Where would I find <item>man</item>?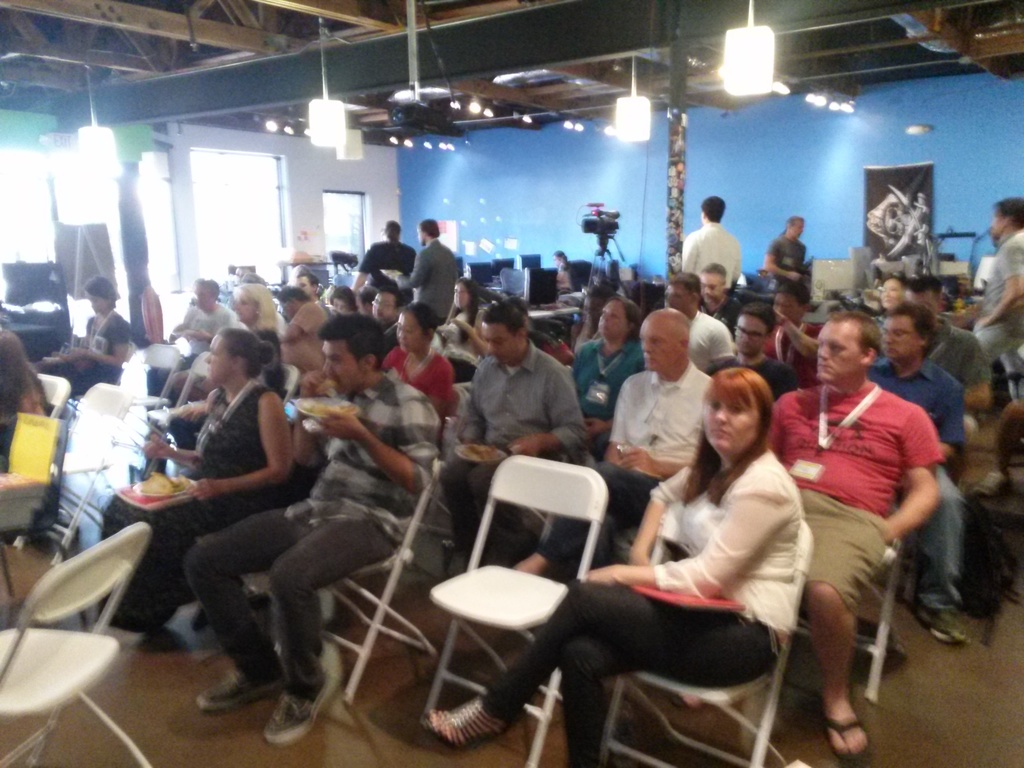
At locate(399, 217, 458, 309).
